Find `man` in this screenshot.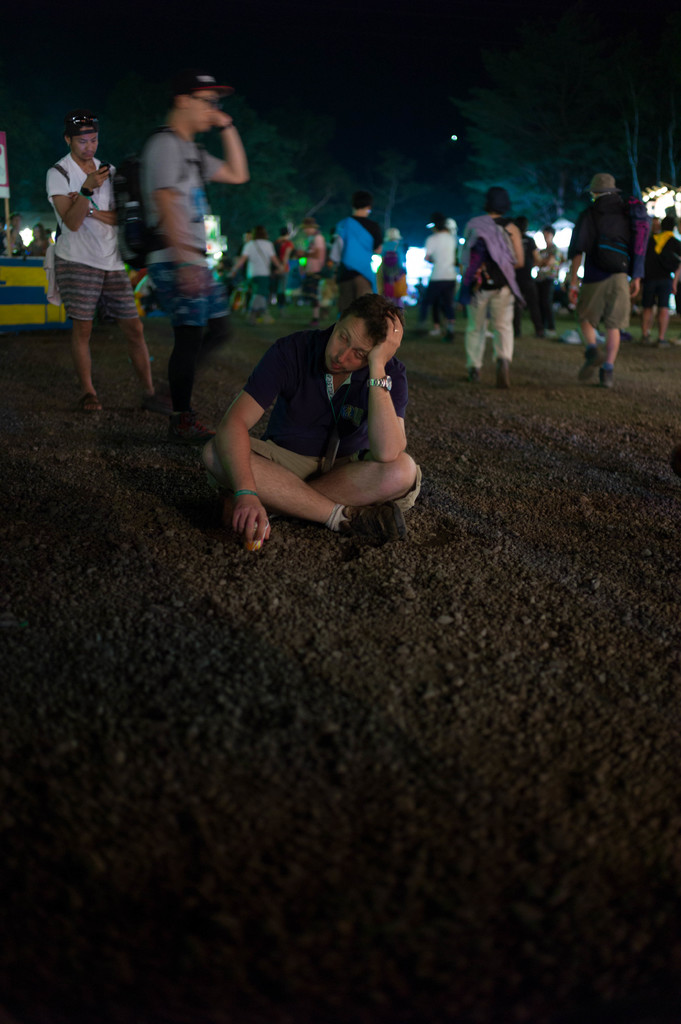
The bounding box for `man` is (left=202, top=292, right=430, bottom=549).
